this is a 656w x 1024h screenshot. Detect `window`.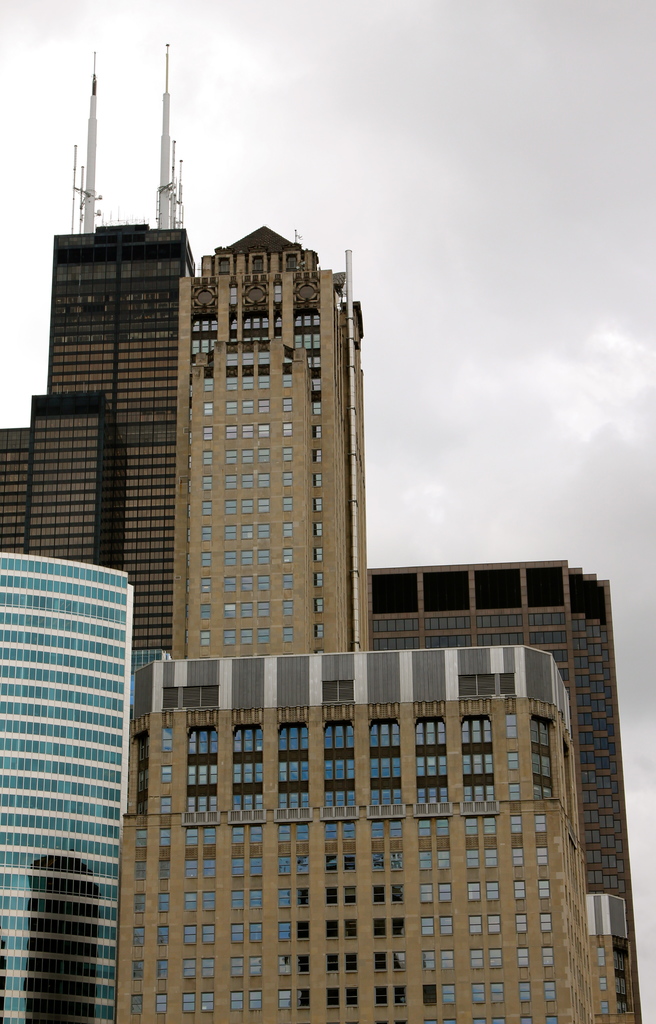
<region>199, 949, 220, 980</region>.
